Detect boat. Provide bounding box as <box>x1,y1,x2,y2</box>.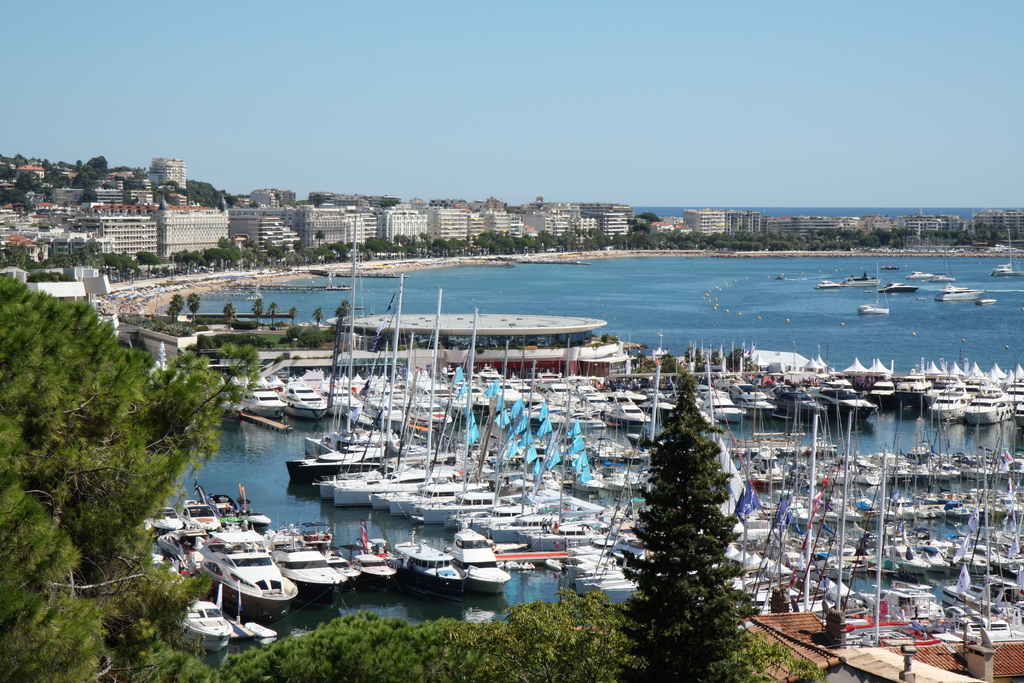
<box>813,274,845,290</box>.
